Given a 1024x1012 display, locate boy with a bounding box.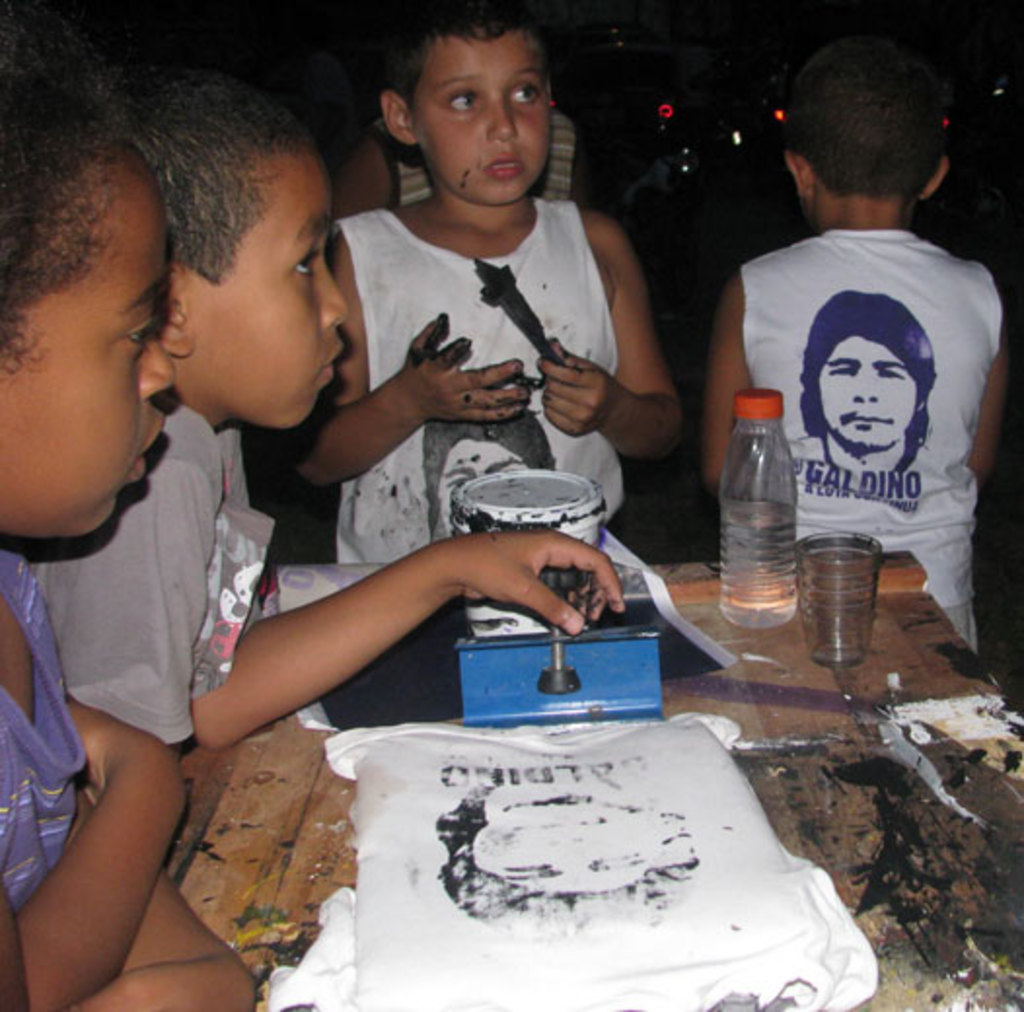
Located: <region>0, 0, 265, 1010</region>.
